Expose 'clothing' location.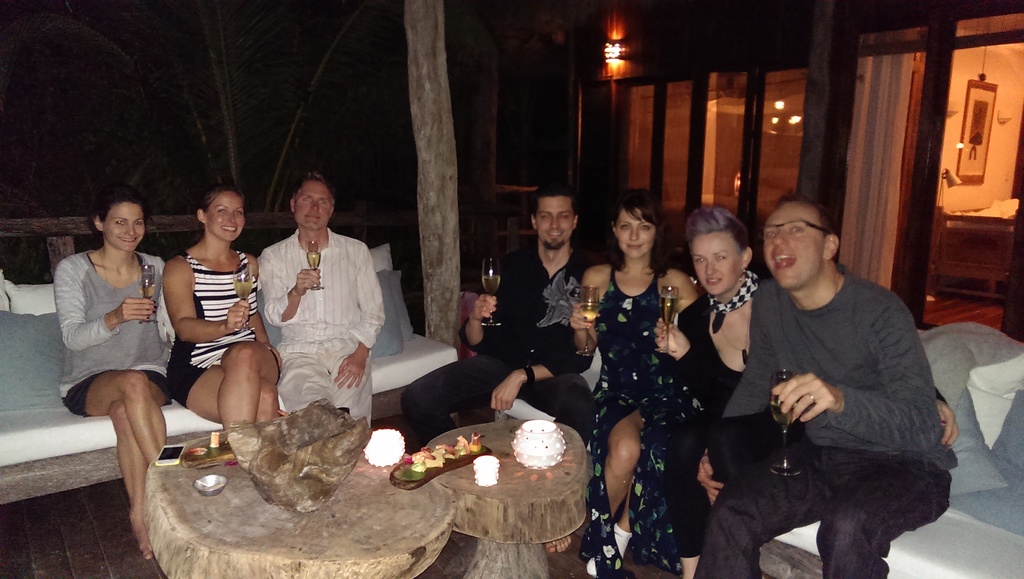
Exposed at [566,267,712,578].
